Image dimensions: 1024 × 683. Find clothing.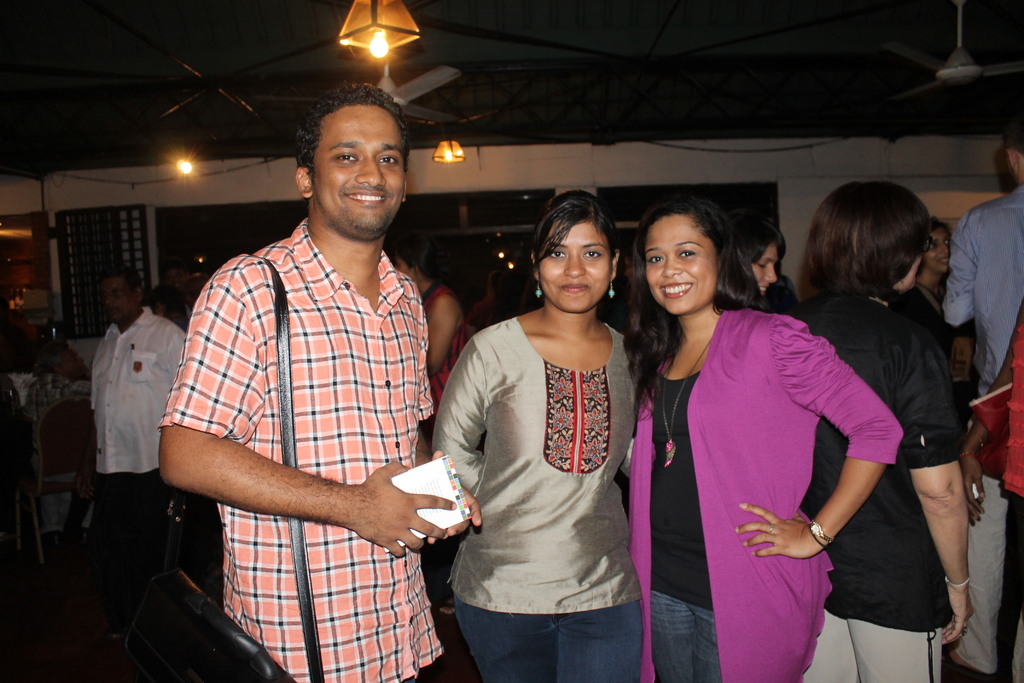
box(433, 313, 640, 682).
